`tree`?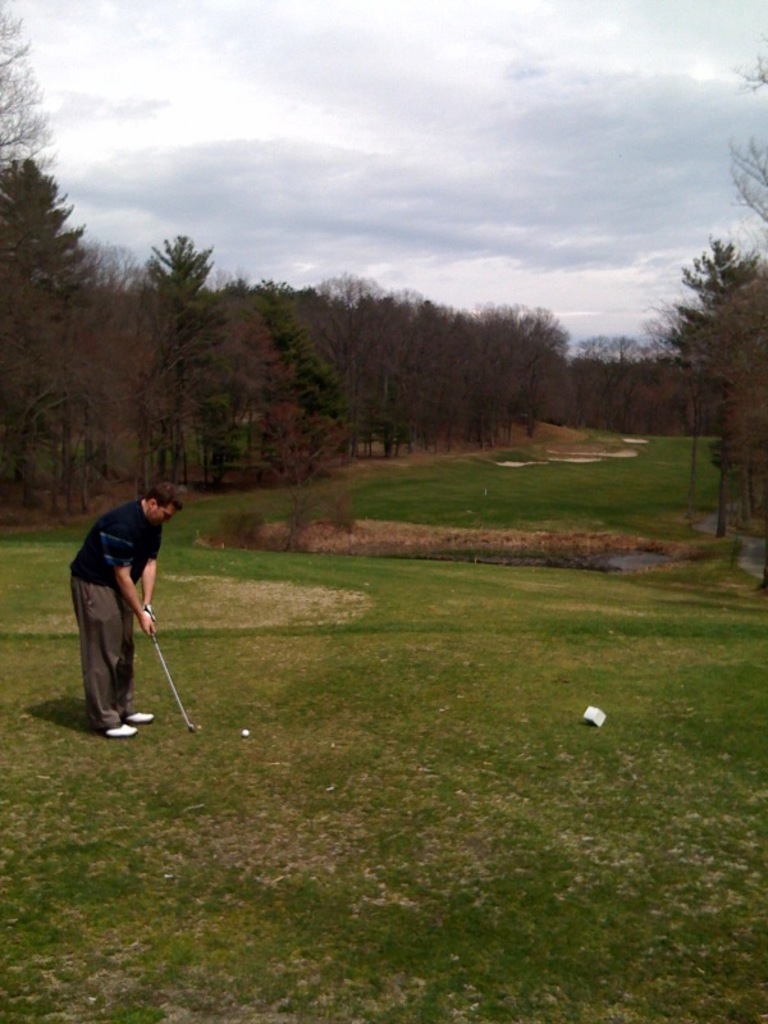
left=337, top=268, right=462, bottom=454
